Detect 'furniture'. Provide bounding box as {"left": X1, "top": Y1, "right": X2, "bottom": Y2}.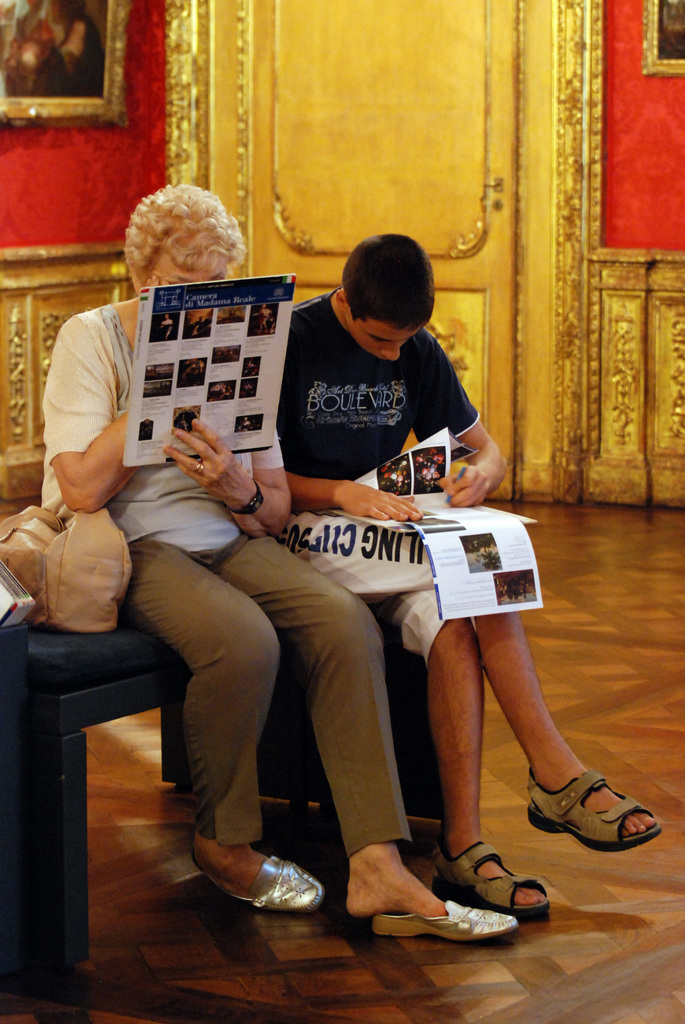
{"left": 0, "top": 617, "right": 450, "bottom": 963}.
